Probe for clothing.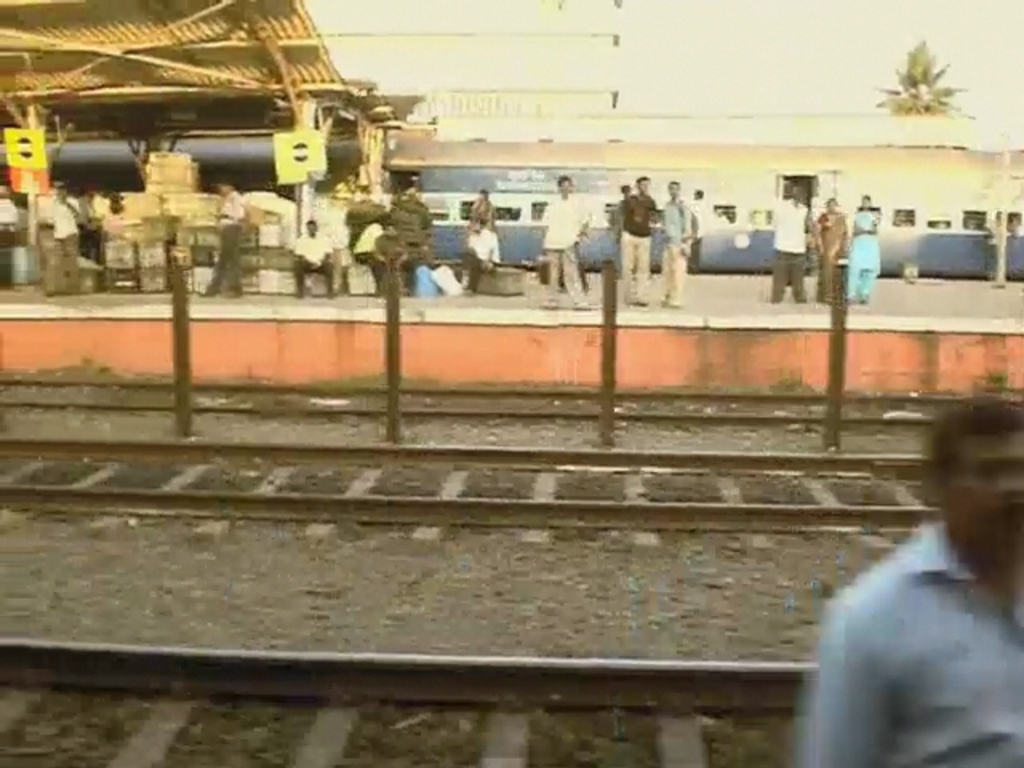
Probe result: Rect(616, 189, 666, 309).
